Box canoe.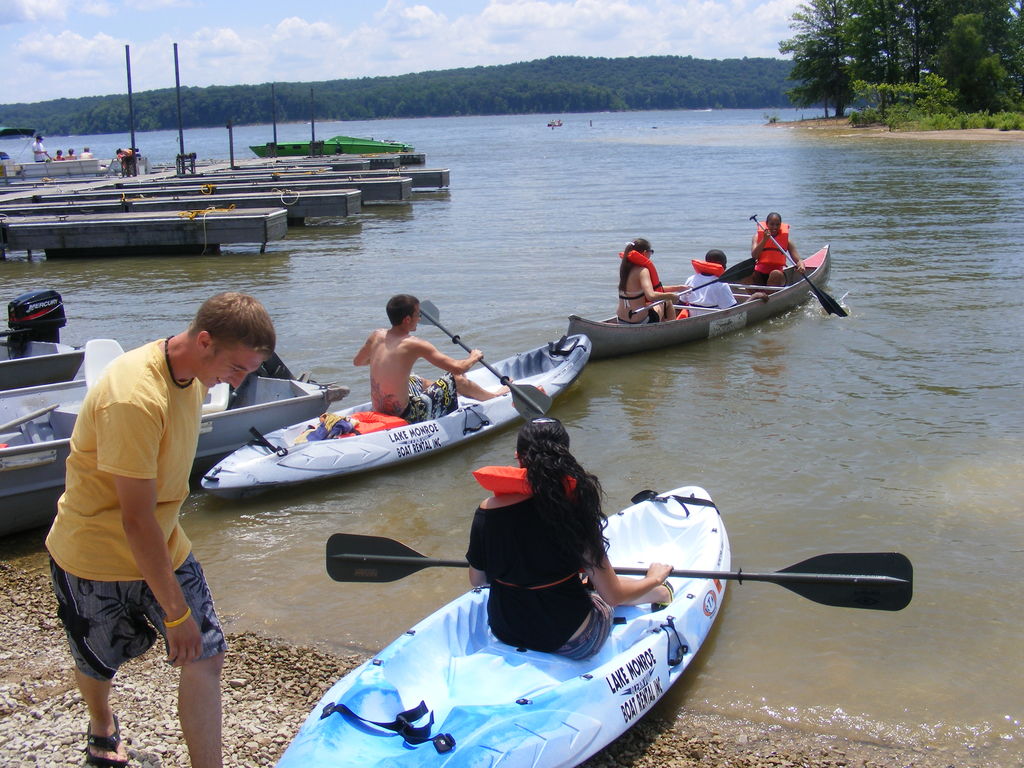
<box>0,374,349,506</box>.
